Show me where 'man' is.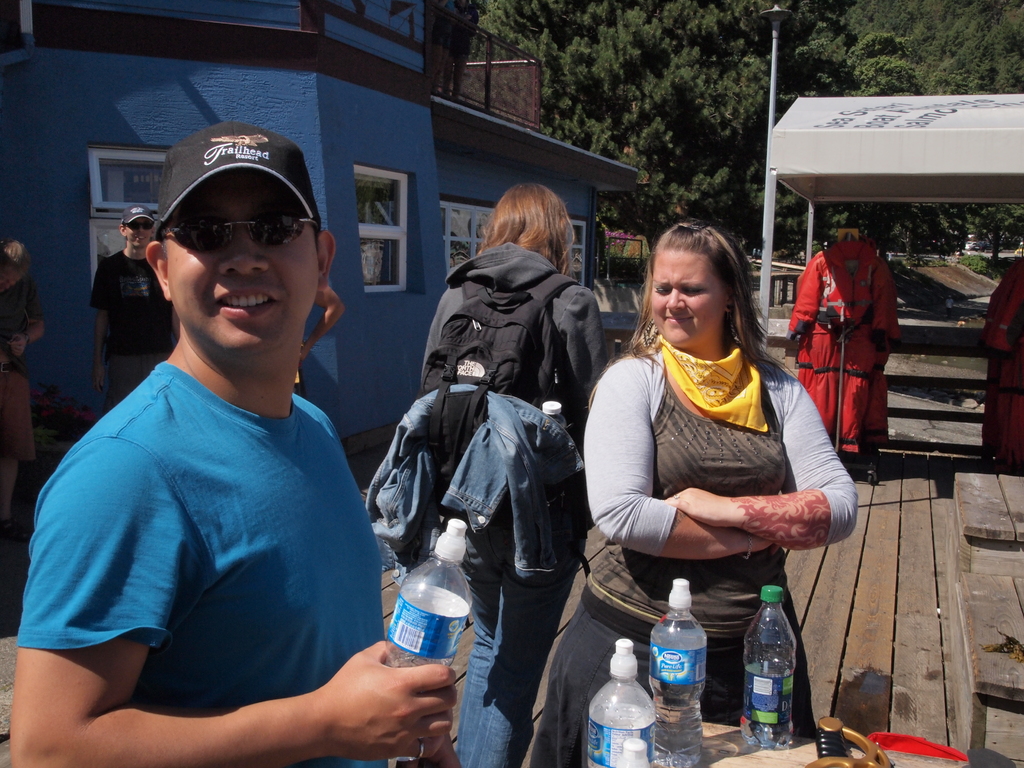
'man' is at select_region(0, 241, 29, 288).
